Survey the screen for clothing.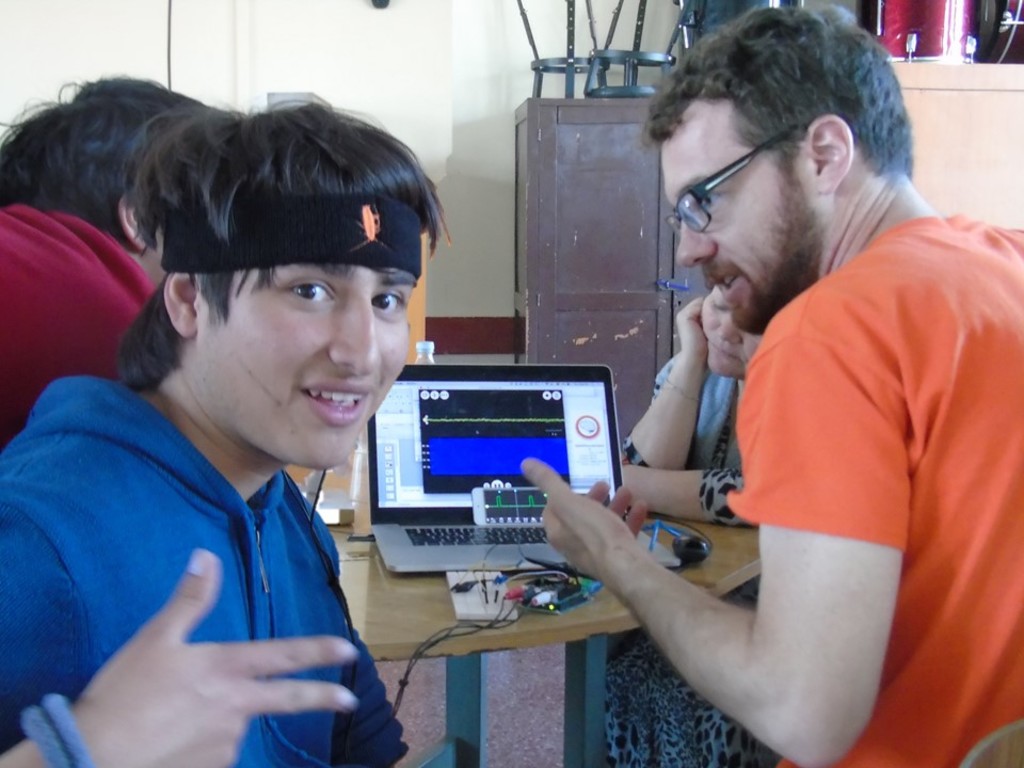
Survey found: bbox=[731, 220, 1023, 767].
